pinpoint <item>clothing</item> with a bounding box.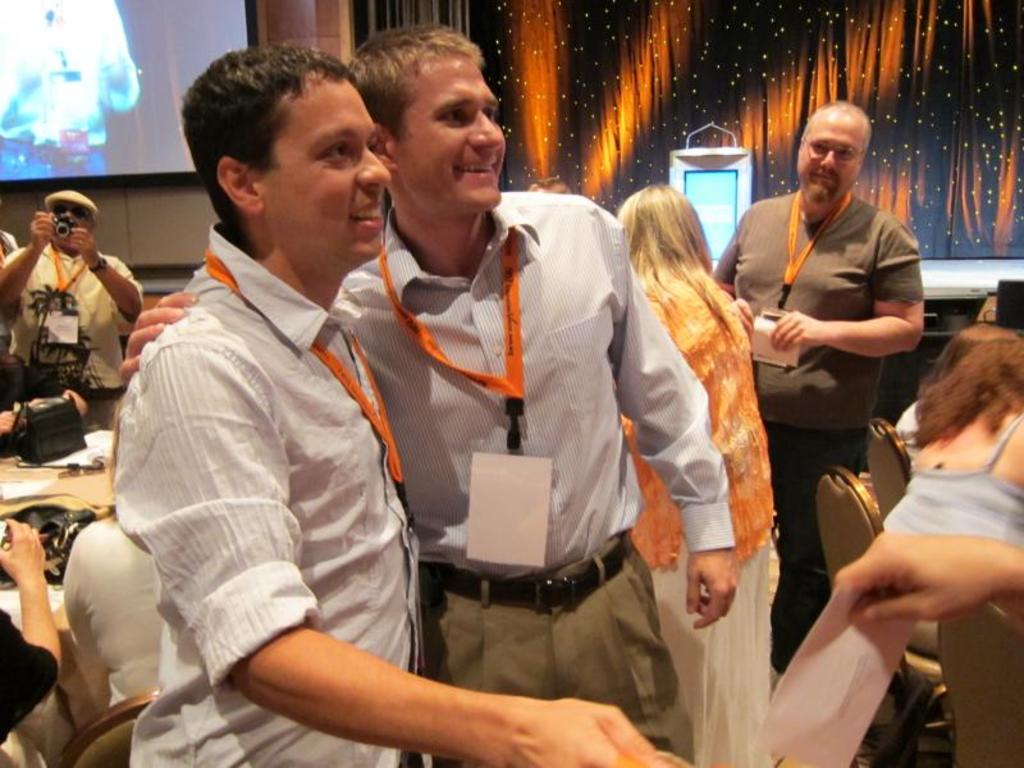
<box>888,421,1023,652</box>.
